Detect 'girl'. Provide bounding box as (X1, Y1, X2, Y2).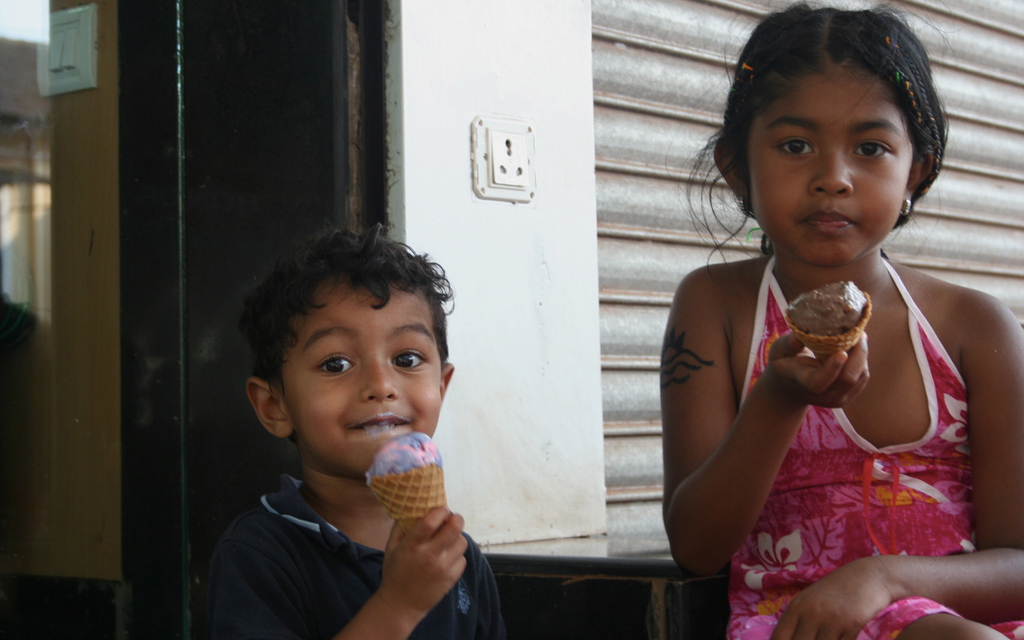
(659, 0, 1023, 639).
